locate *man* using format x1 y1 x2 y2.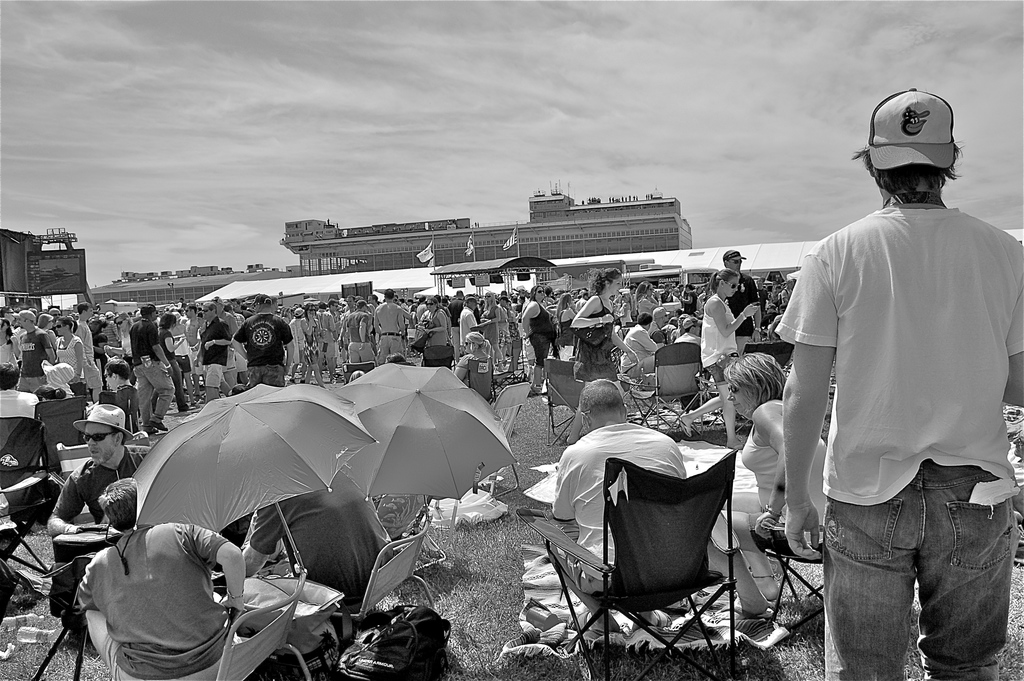
573 286 593 308.
